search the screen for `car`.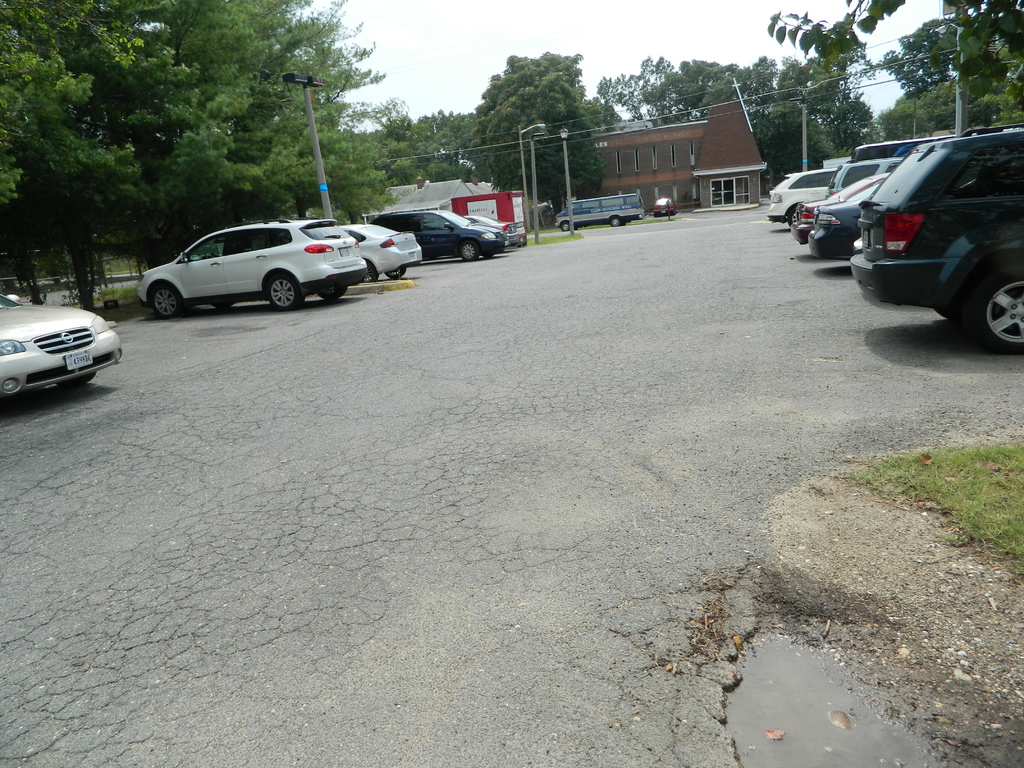
Found at 337/222/422/284.
